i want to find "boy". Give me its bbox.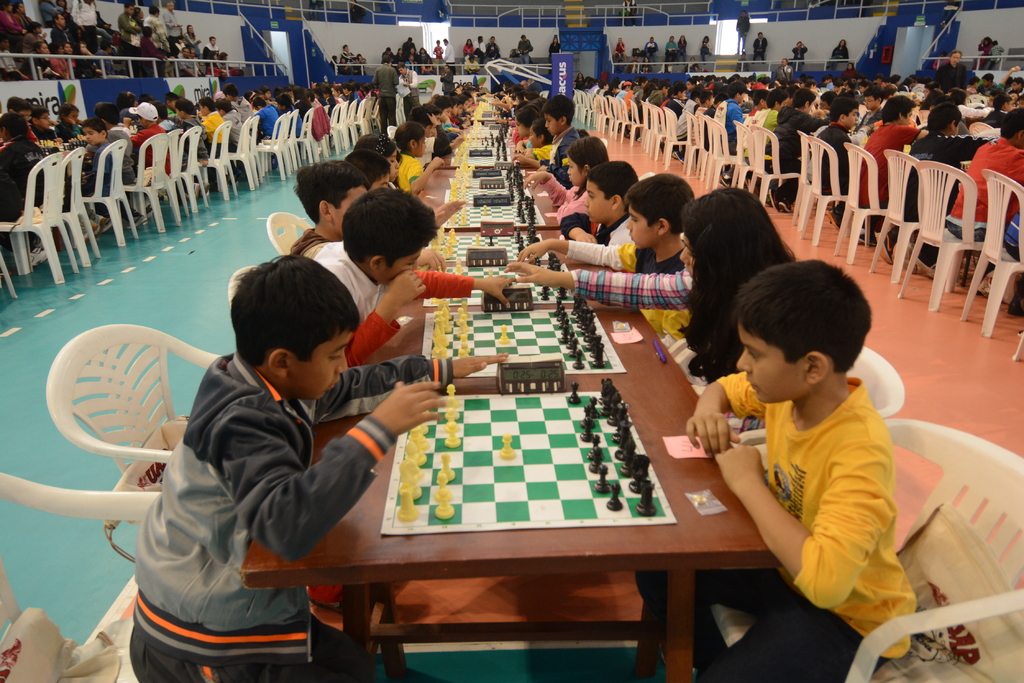
(x1=132, y1=245, x2=511, y2=682).
